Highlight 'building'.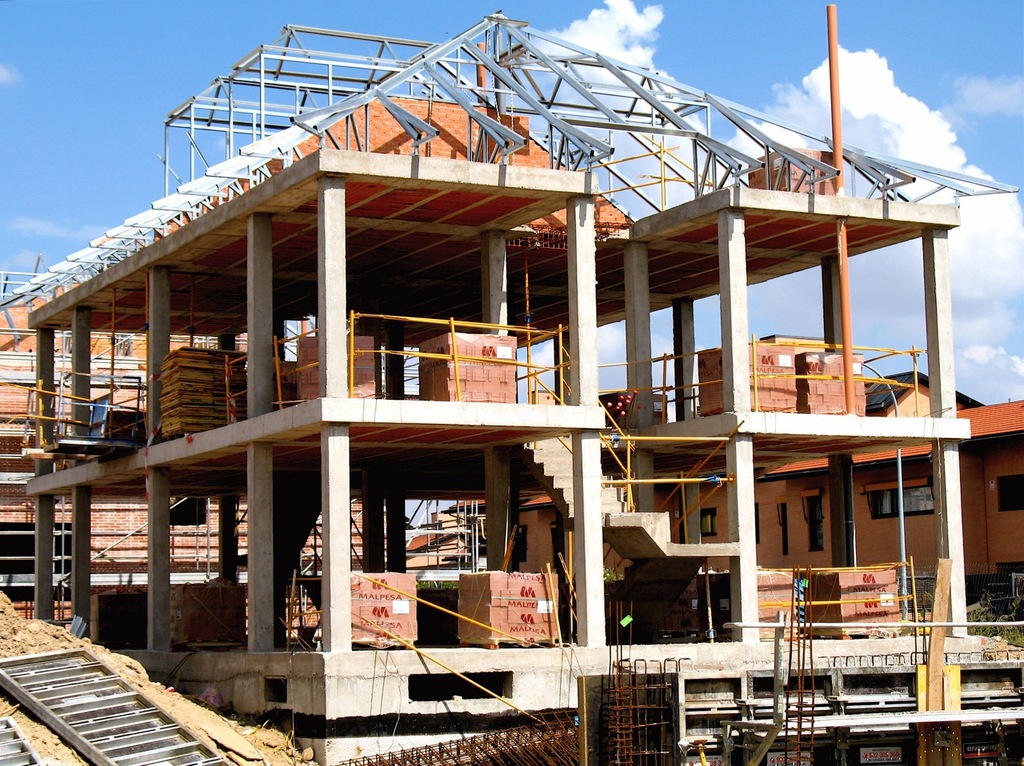
Highlighted region: (605, 333, 1023, 624).
